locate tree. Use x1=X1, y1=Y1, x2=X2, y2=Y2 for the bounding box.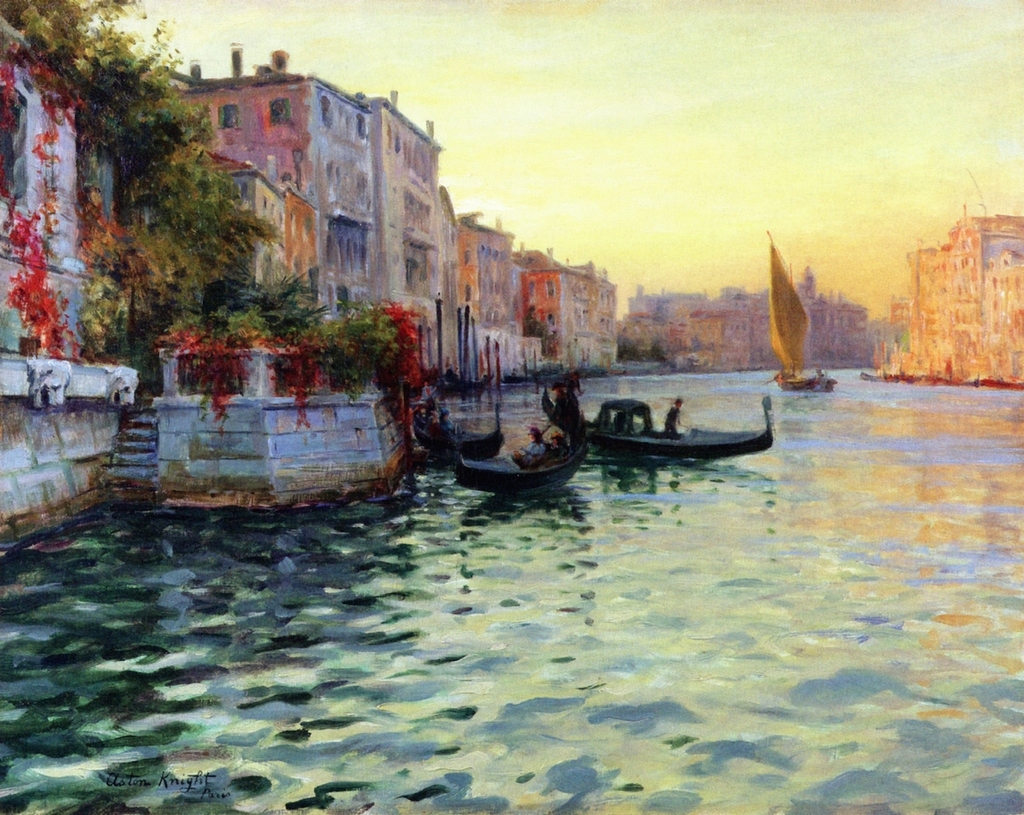
x1=0, y1=0, x2=288, y2=279.
